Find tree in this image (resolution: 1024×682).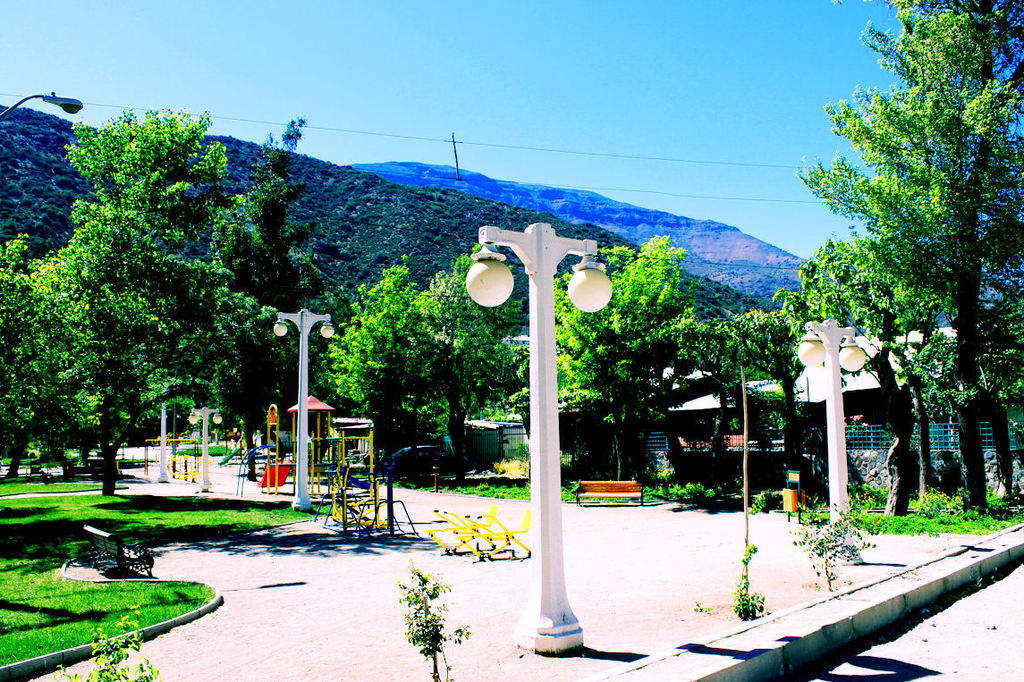
<region>715, 287, 833, 479</region>.
